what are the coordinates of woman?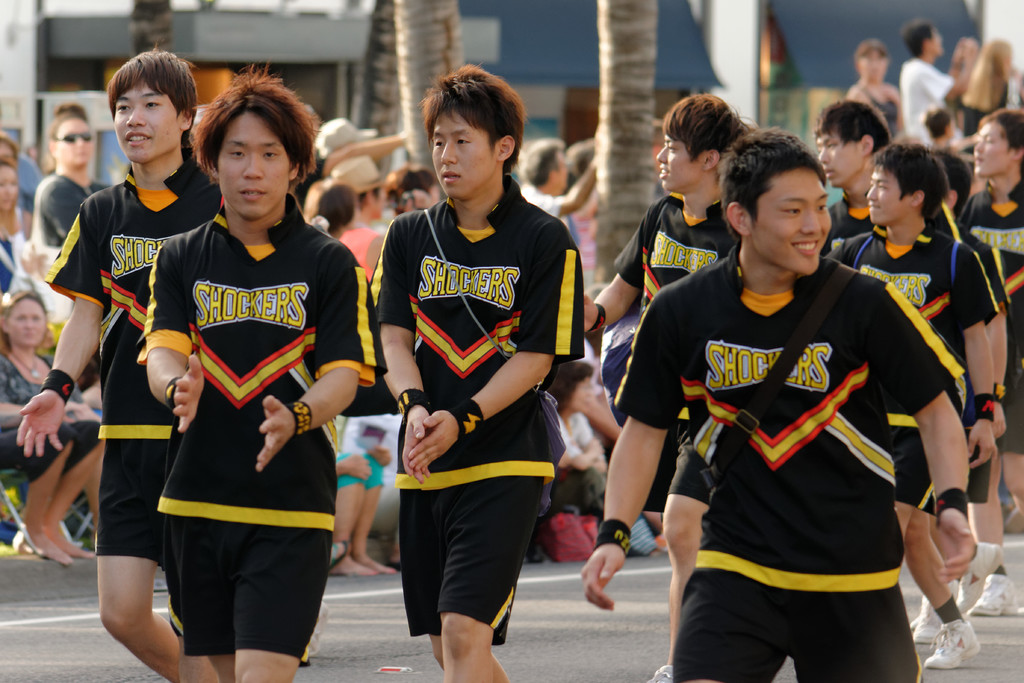
0 288 108 564.
